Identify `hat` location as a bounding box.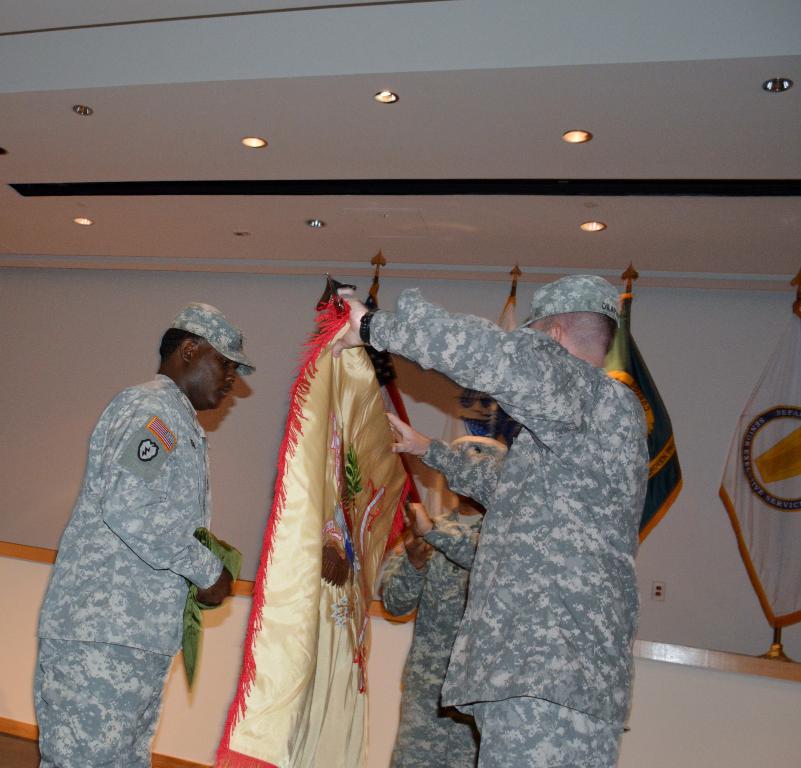
bbox(445, 432, 509, 458).
